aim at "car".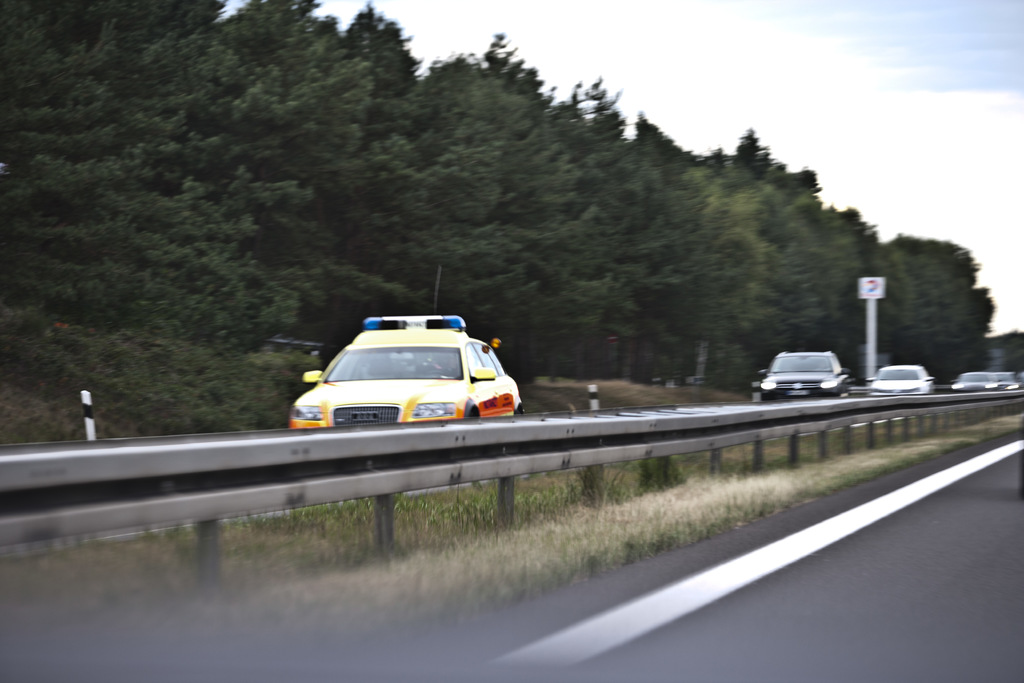
Aimed at box=[760, 351, 851, 400].
